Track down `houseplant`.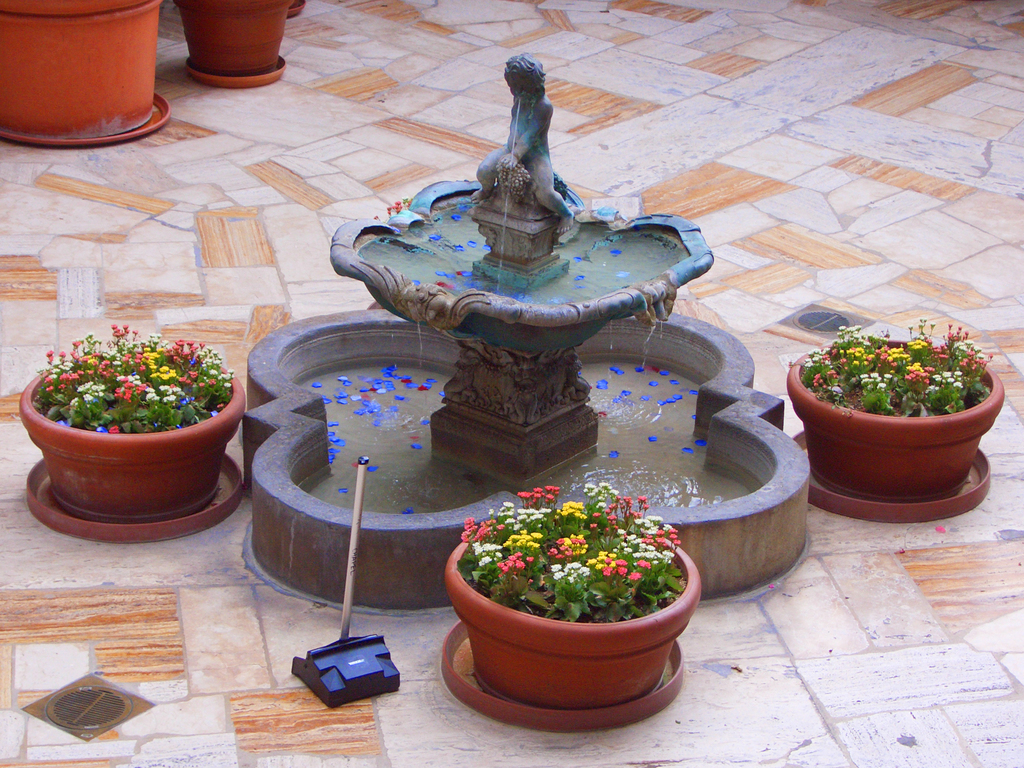
Tracked to bbox=[792, 318, 1010, 531].
